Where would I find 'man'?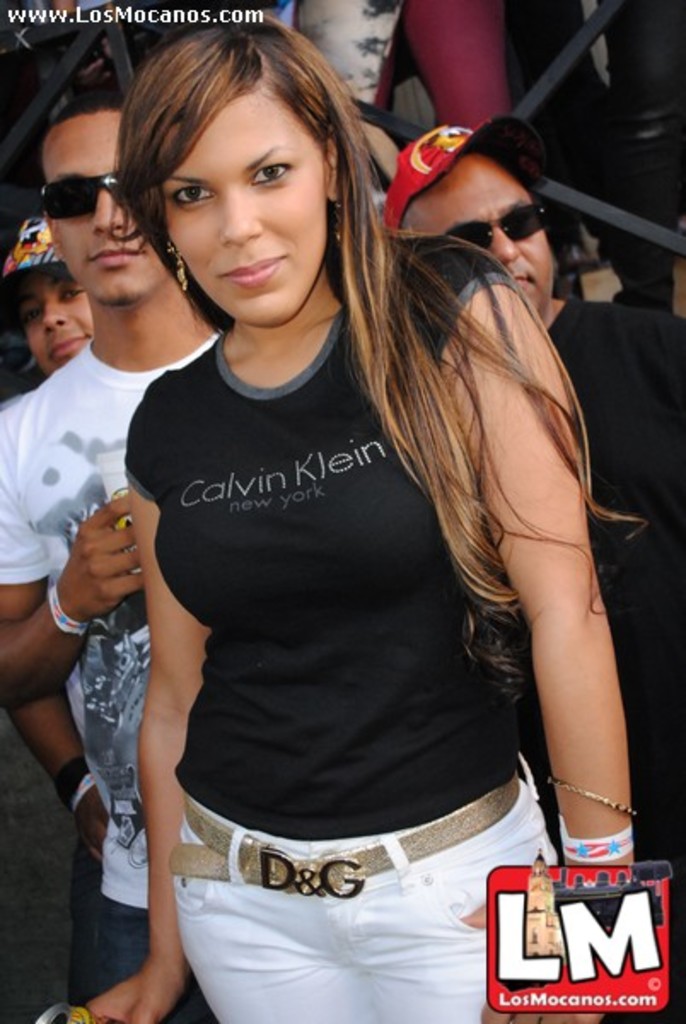
At BBox(2, 218, 126, 1022).
